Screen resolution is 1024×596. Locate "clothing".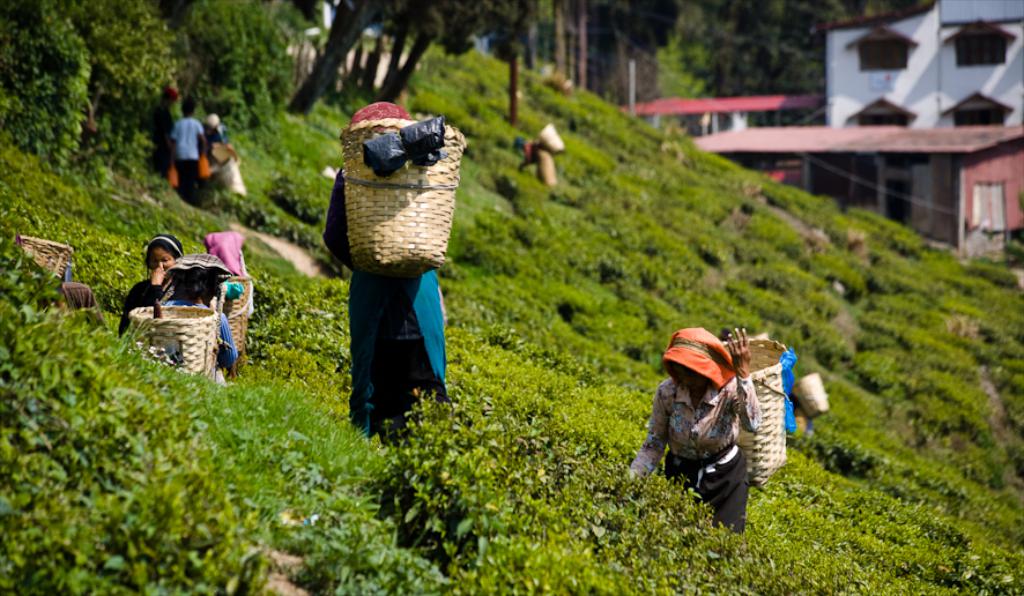
624,377,762,530.
